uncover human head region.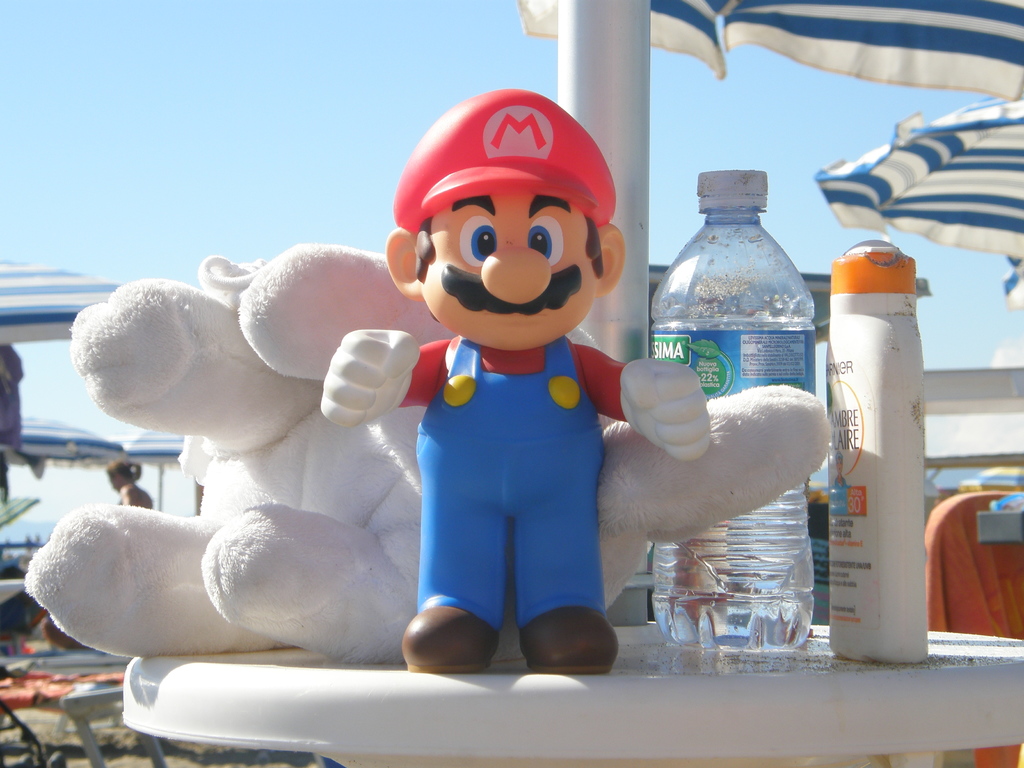
Uncovered: <bbox>106, 457, 134, 493</bbox>.
